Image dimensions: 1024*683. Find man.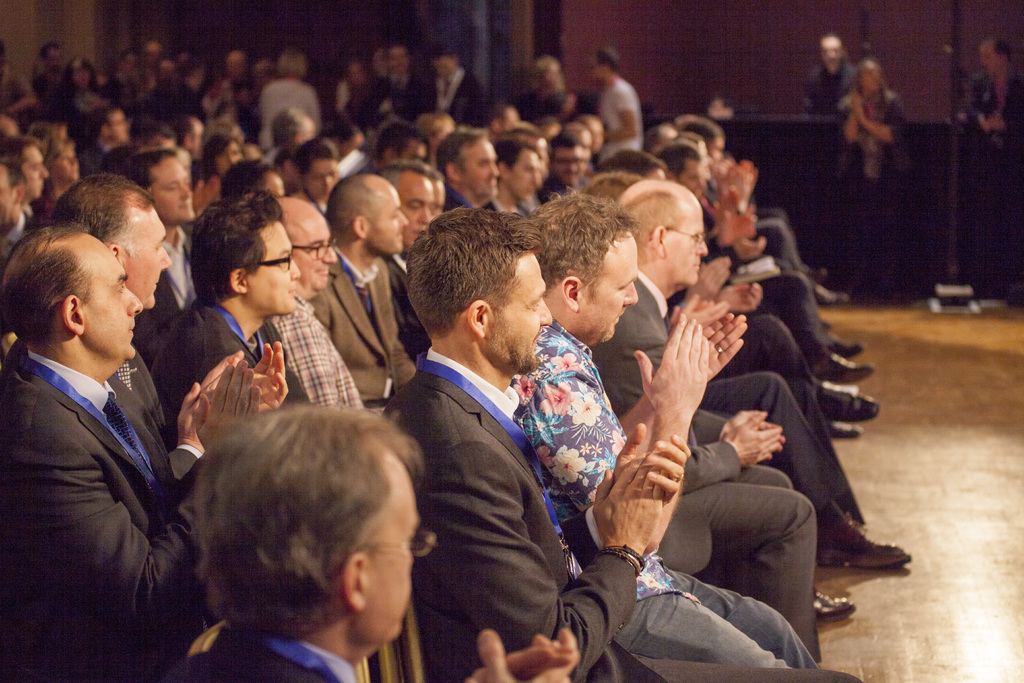
0, 226, 262, 682.
